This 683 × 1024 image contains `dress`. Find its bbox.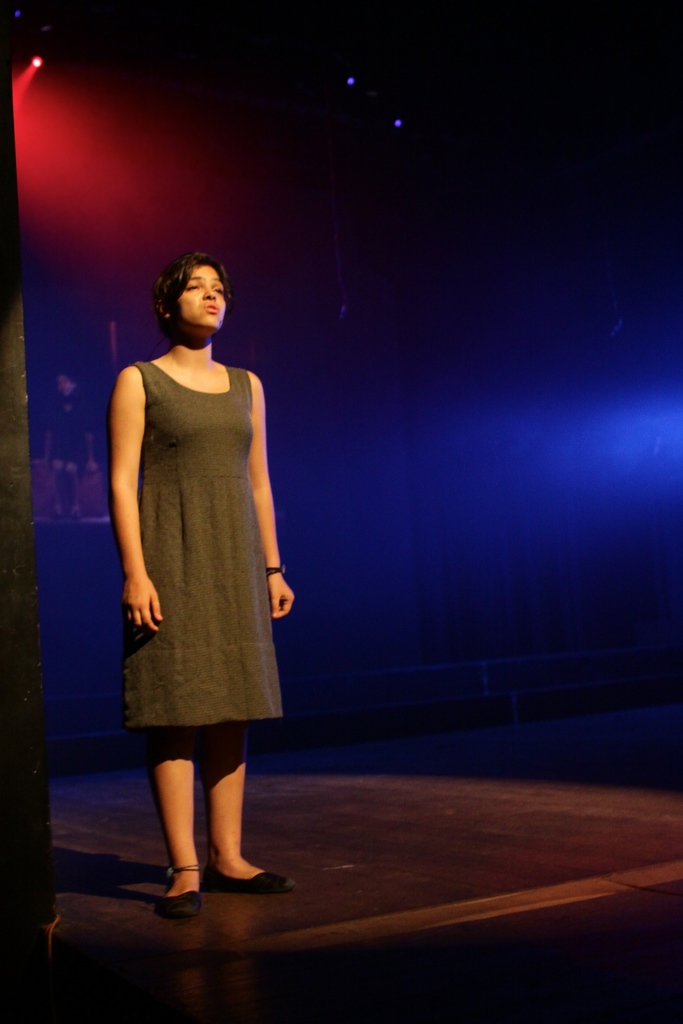
<region>115, 363, 279, 739</region>.
